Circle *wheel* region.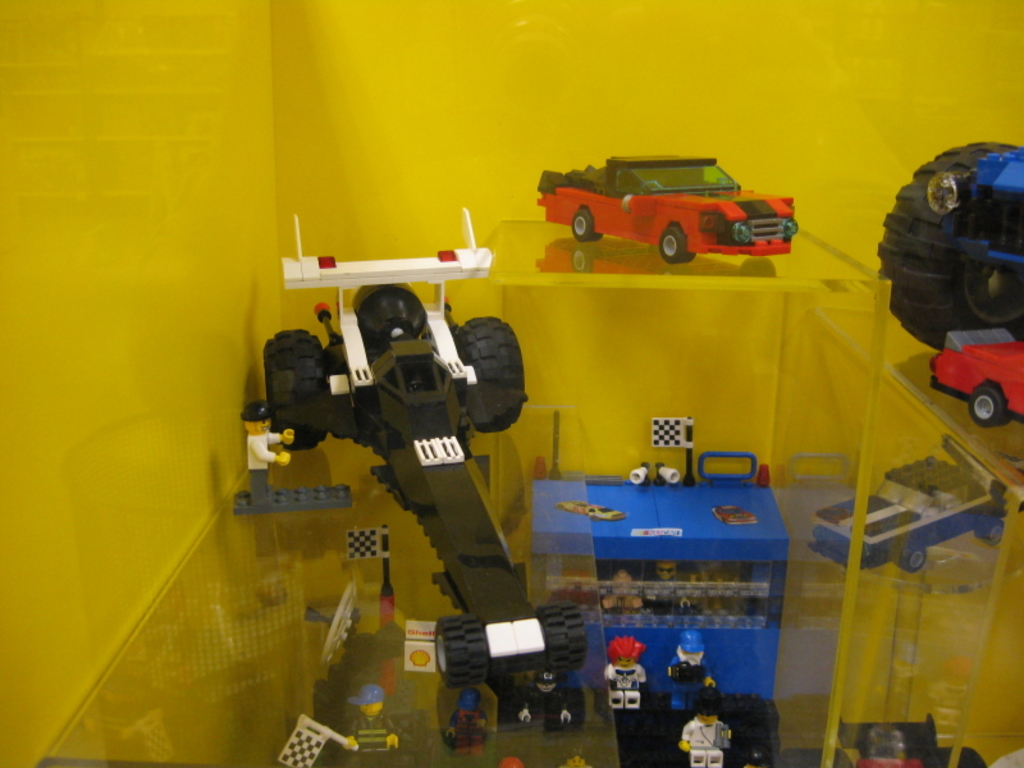
Region: (x1=902, y1=552, x2=927, y2=571).
